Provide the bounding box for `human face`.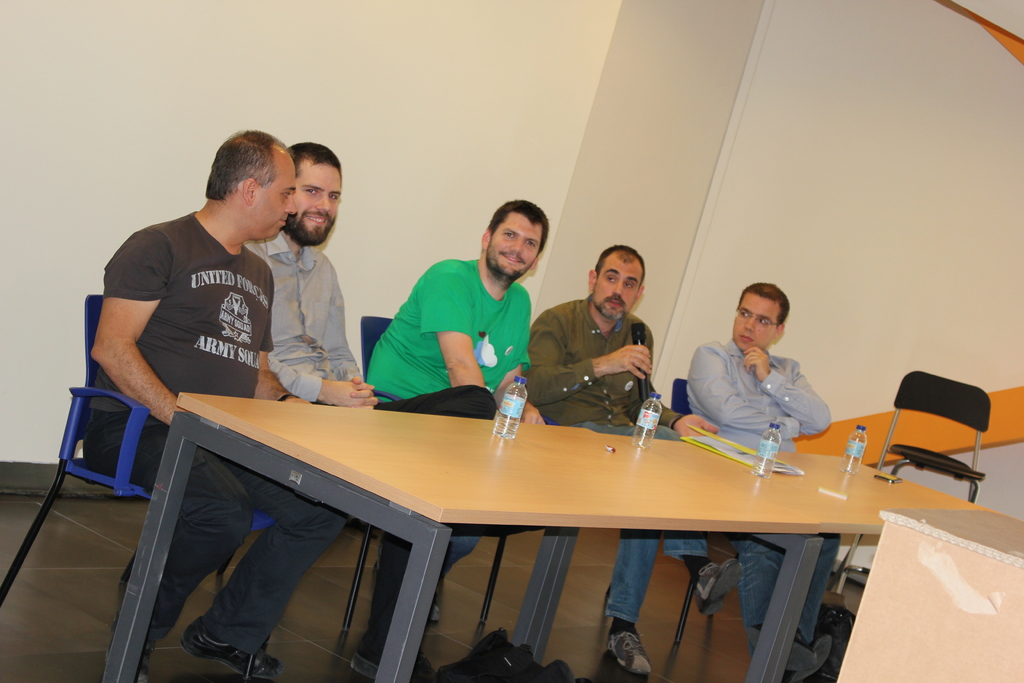
261/156/296/242.
